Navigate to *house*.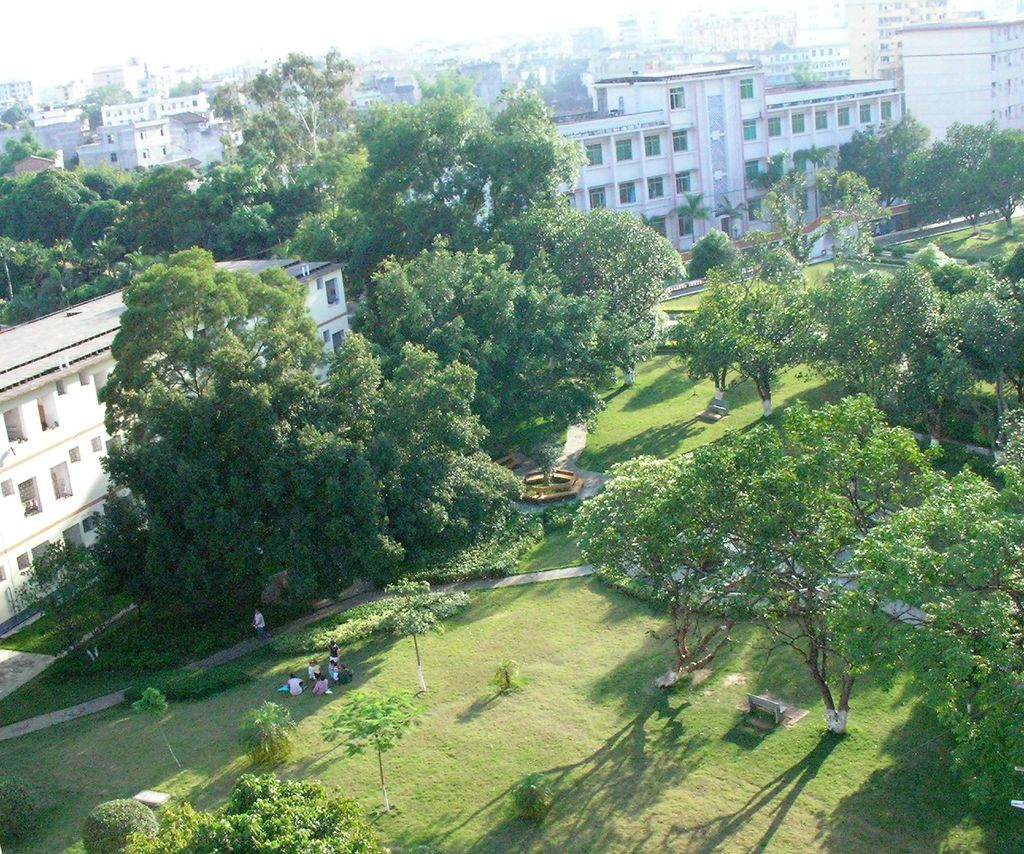
Navigation target: 893 21 1023 147.
